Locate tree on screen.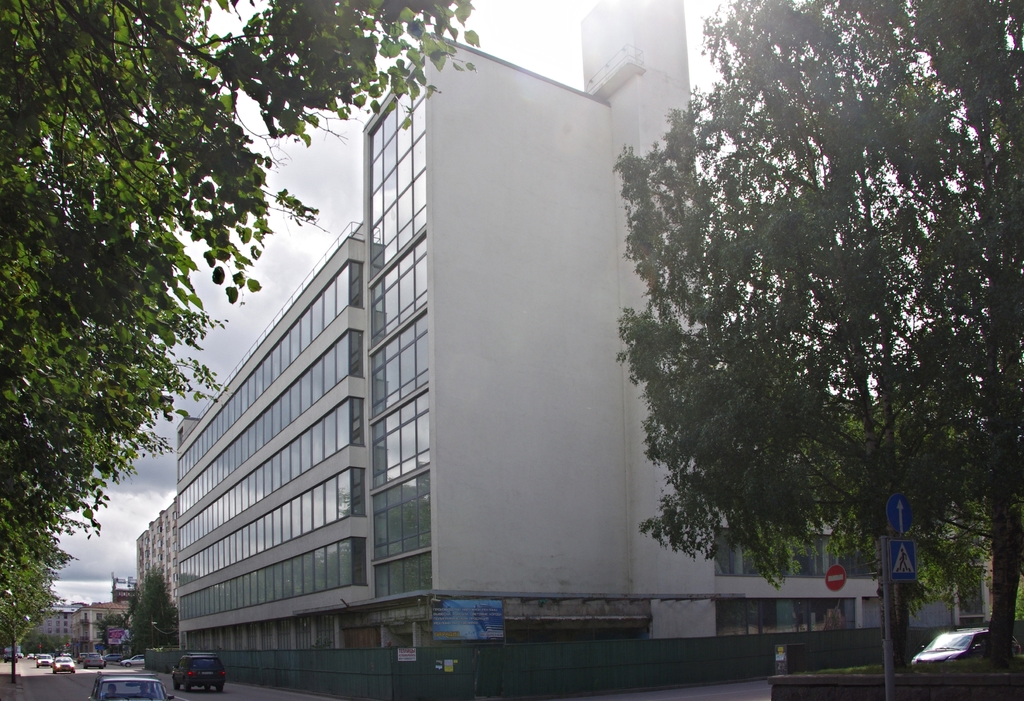
On screen at 125,568,187,653.
